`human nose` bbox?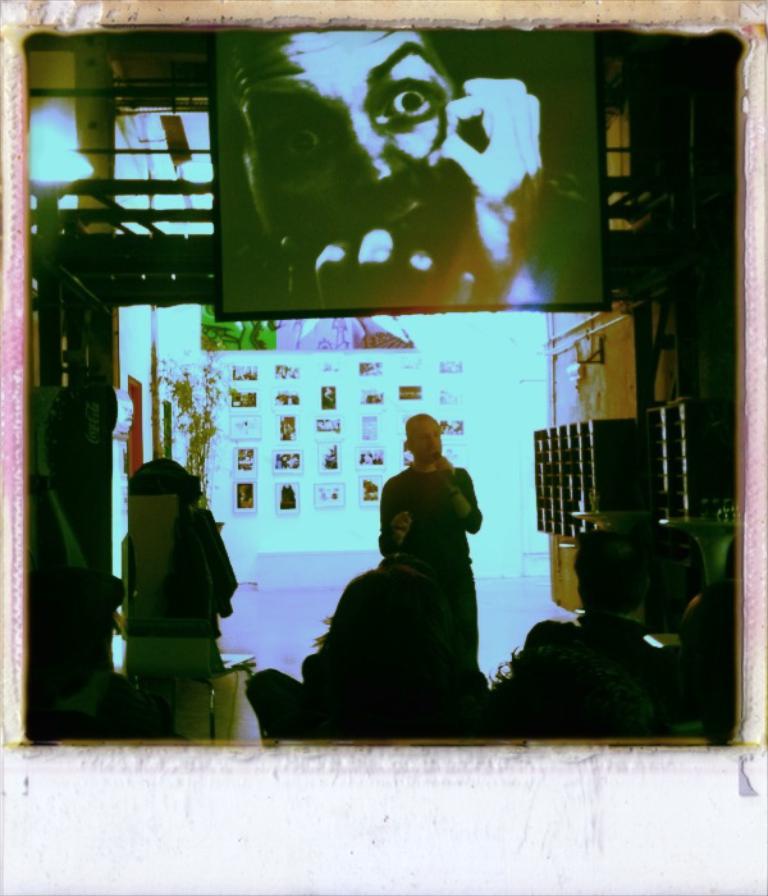
(left=349, top=115, right=408, bottom=187)
